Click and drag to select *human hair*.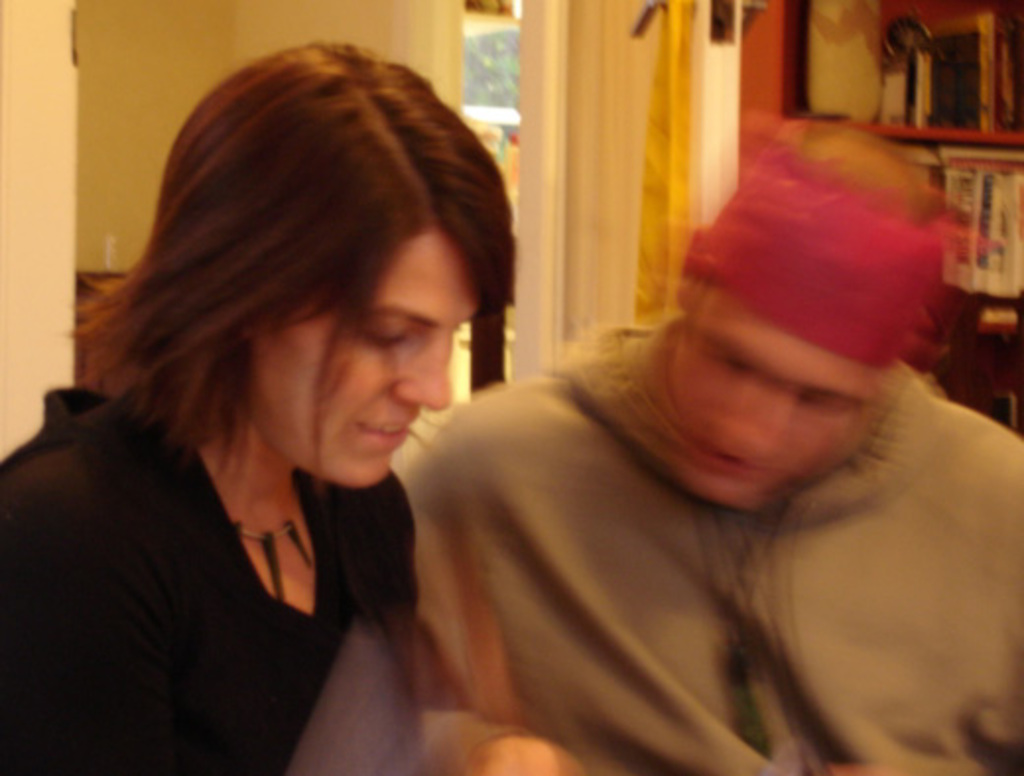
Selection: l=108, t=43, r=504, b=530.
